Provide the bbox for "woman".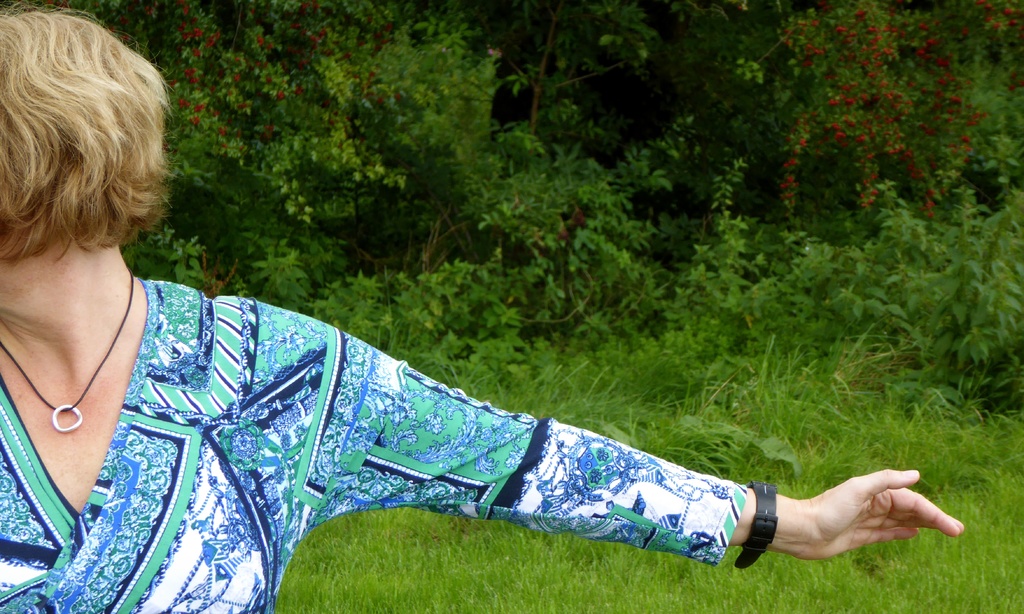
x1=23 y1=86 x2=870 y2=611.
